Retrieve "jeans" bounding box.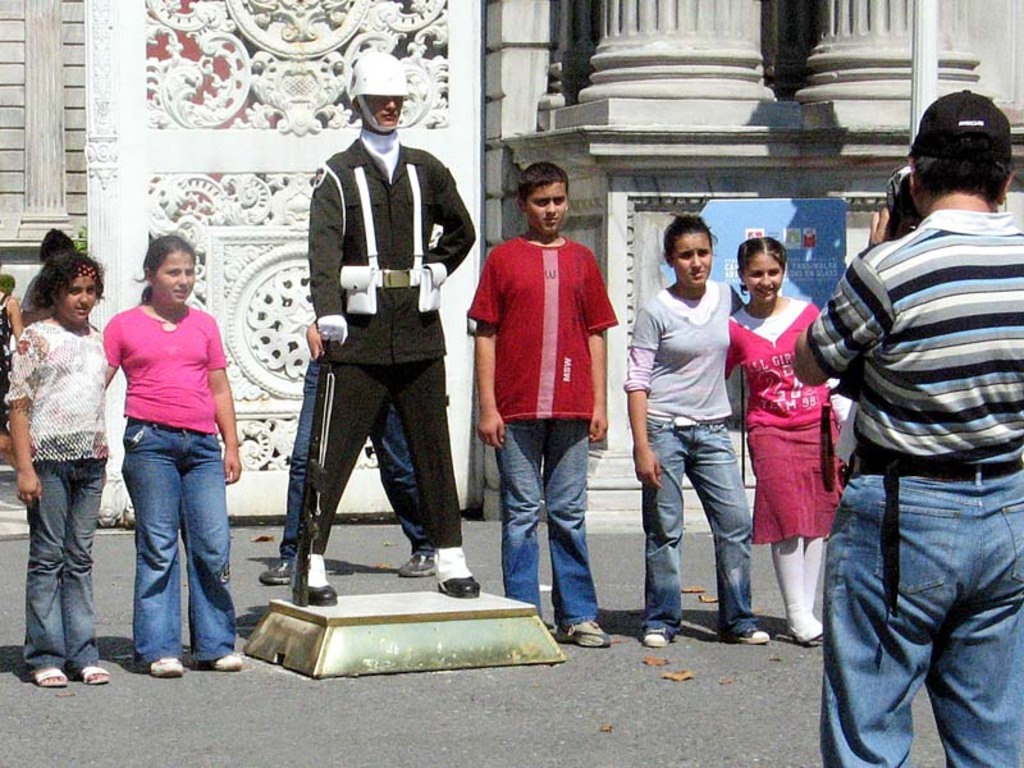
Bounding box: bbox(279, 356, 438, 563).
